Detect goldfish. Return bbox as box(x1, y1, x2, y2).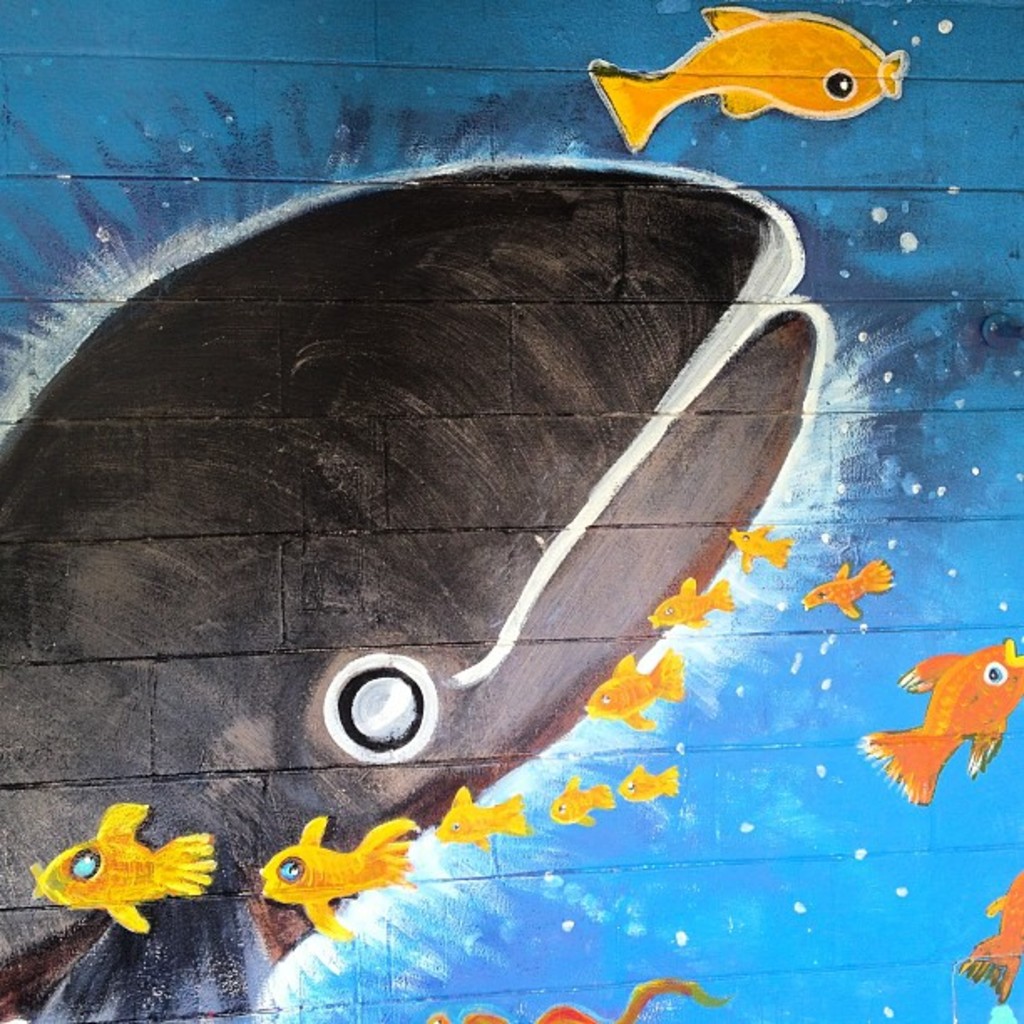
box(584, 646, 686, 730).
